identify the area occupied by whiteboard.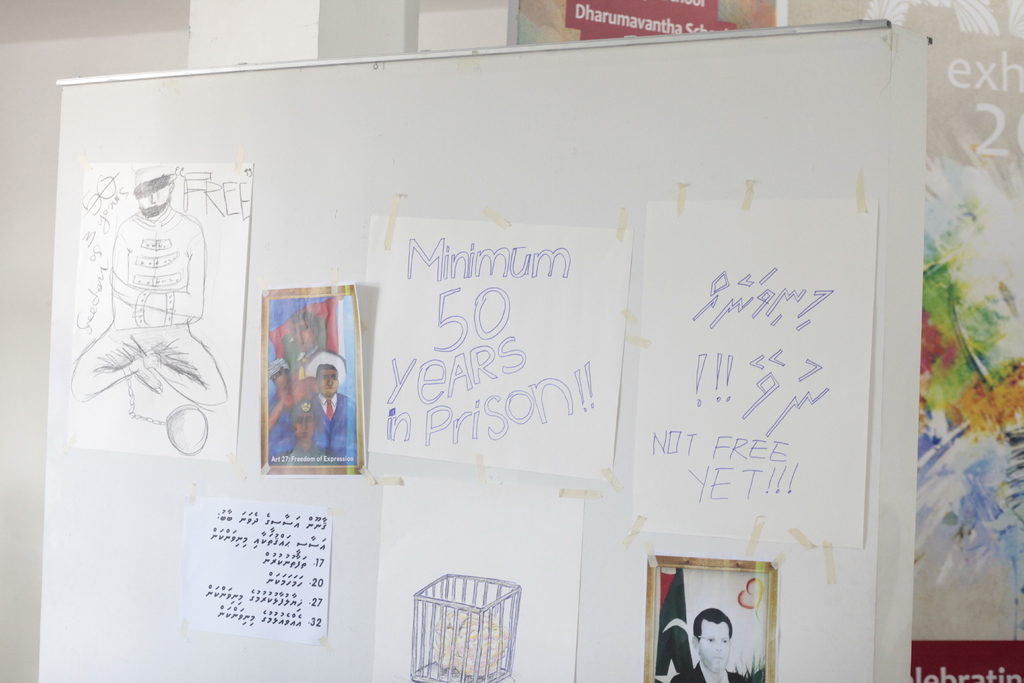
Area: [44, 16, 895, 682].
